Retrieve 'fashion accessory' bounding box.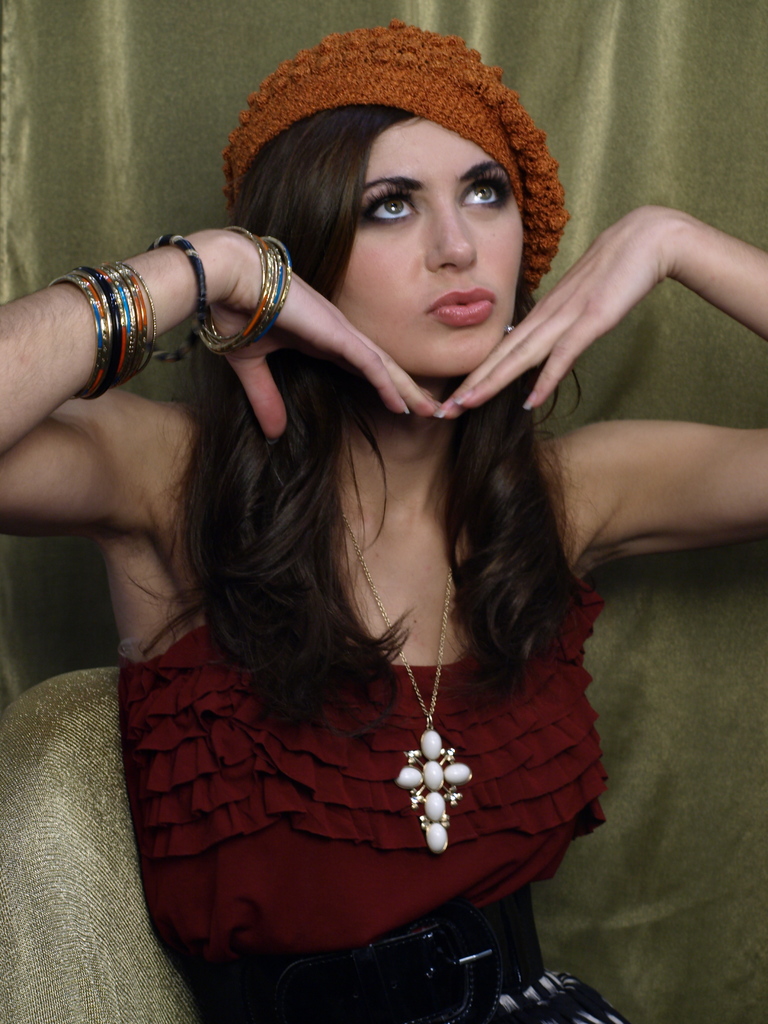
Bounding box: box(338, 521, 473, 846).
